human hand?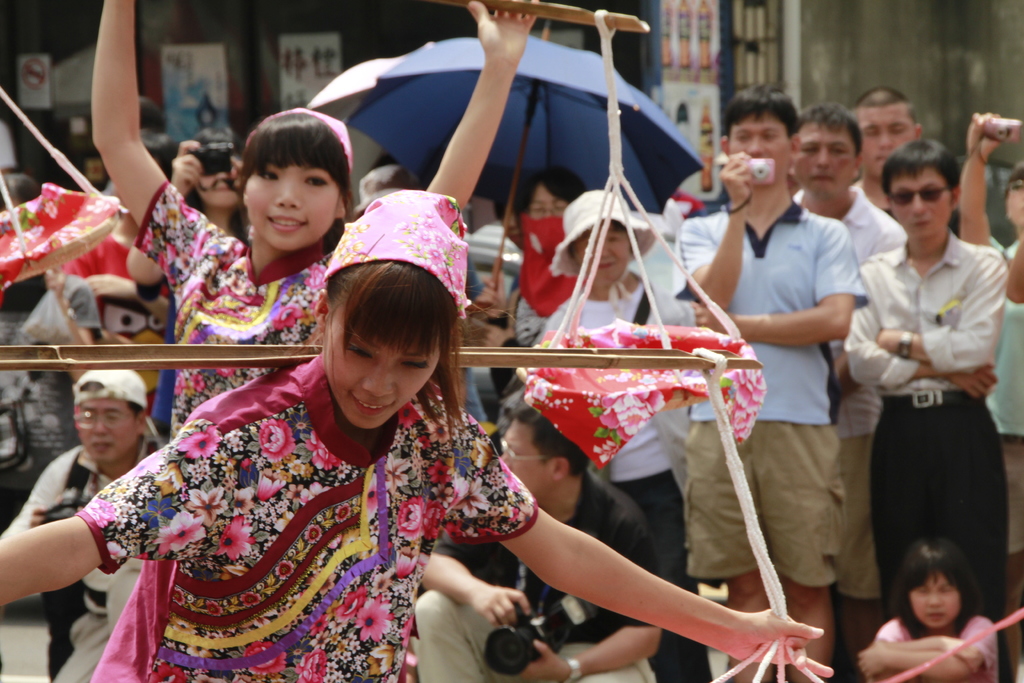
719:151:756:204
